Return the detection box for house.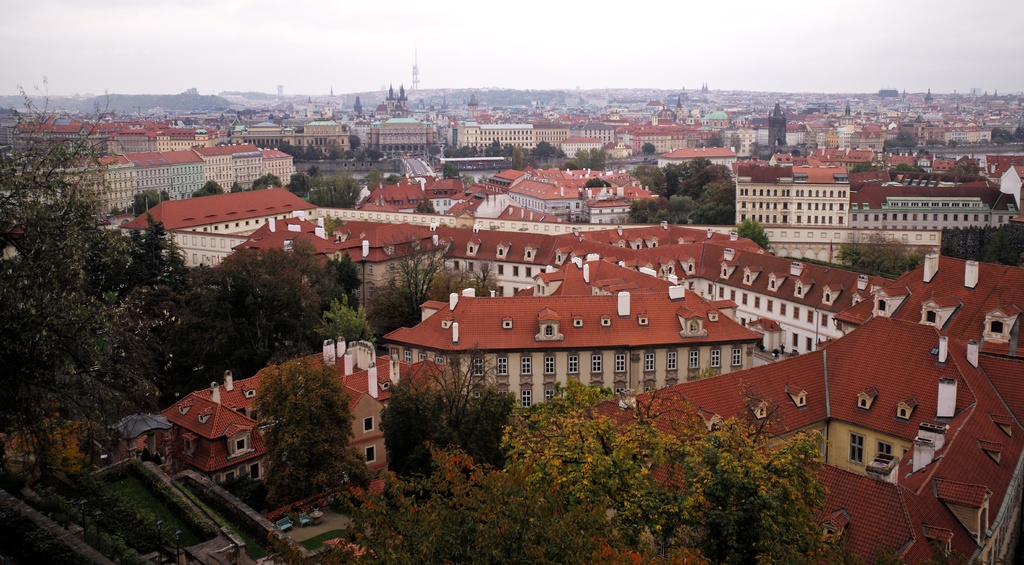
box(659, 143, 736, 174).
